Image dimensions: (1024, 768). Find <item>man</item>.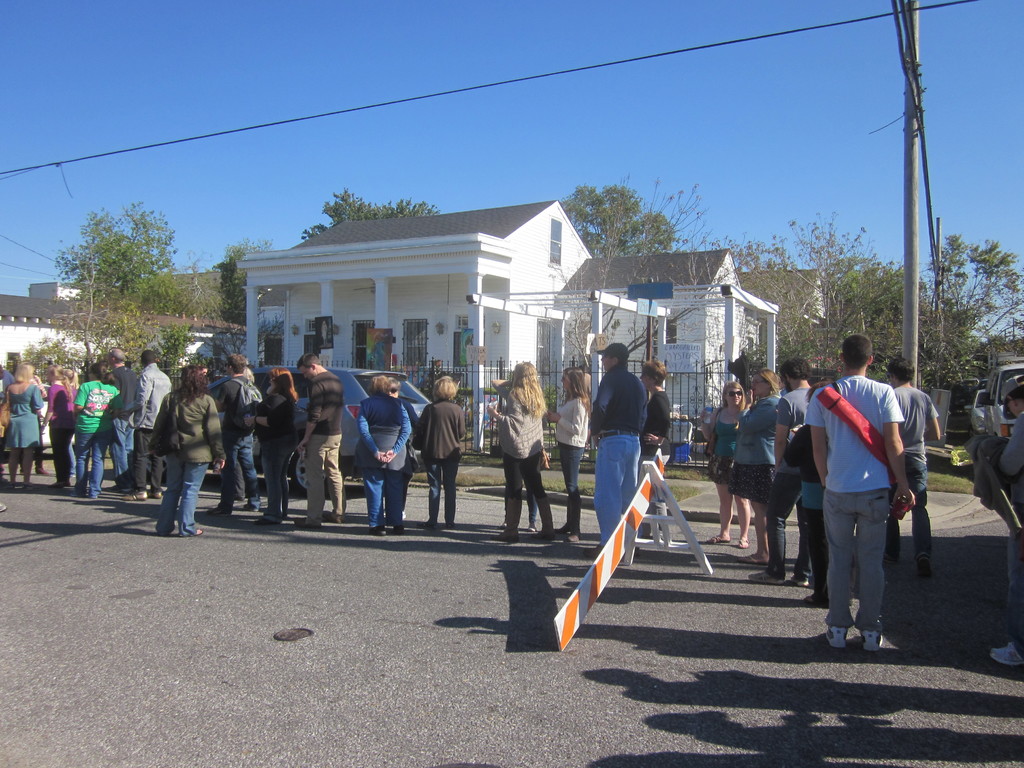
(801, 351, 918, 650).
